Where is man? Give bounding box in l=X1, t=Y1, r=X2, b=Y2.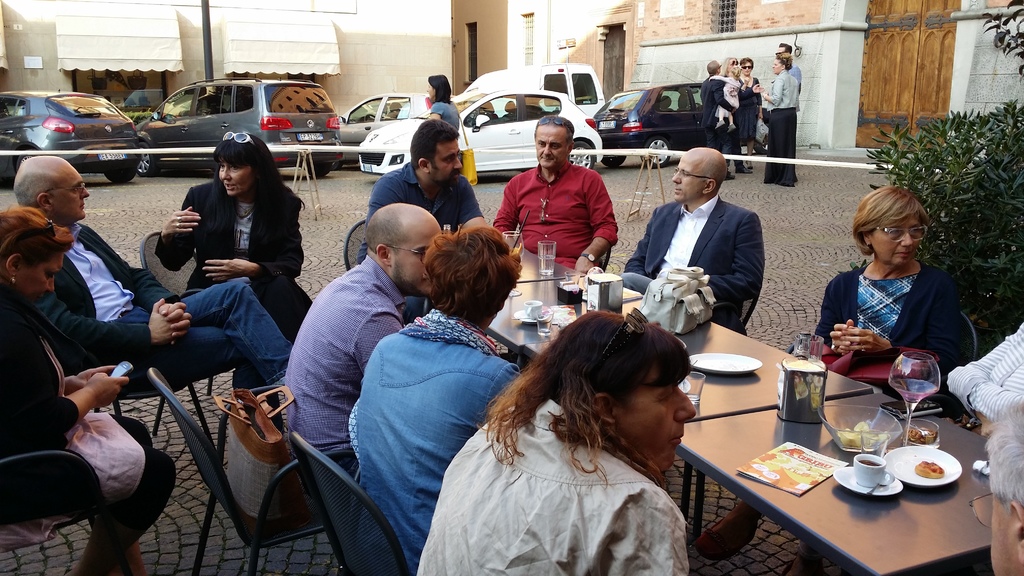
l=772, t=41, r=801, b=96.
